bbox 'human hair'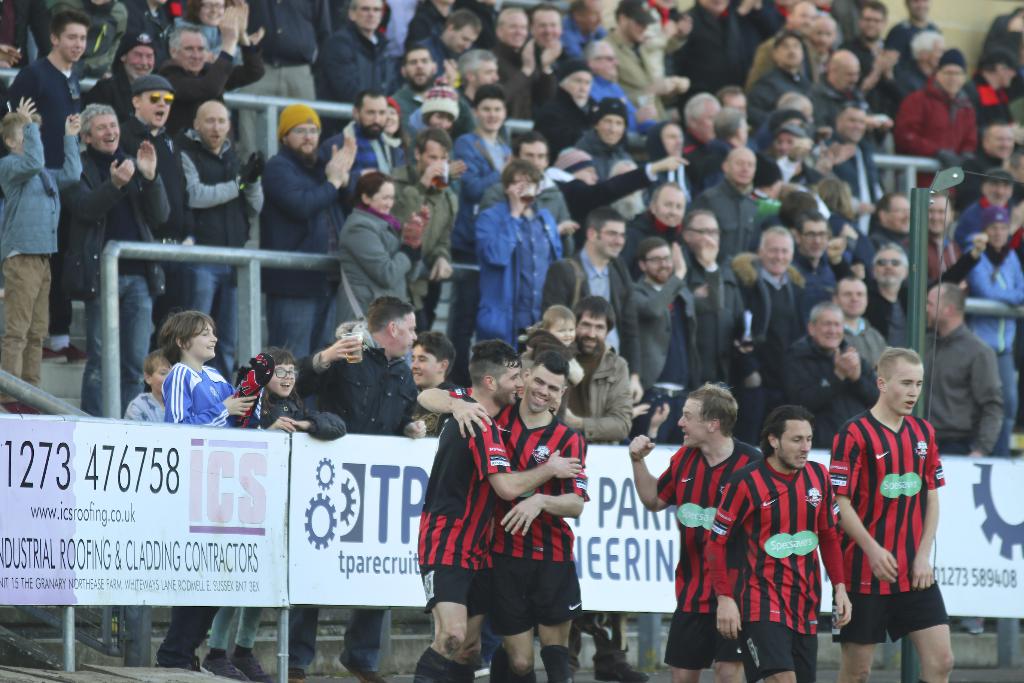
bbox=(180, 0, 234, 29)
